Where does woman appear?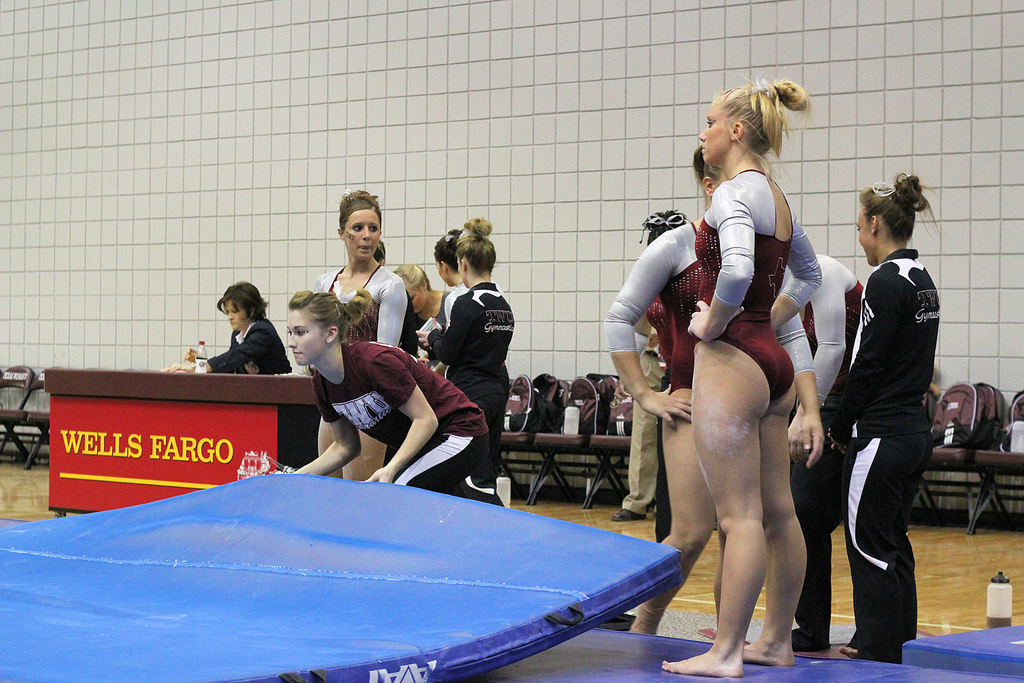
Appears at detection(319, 187, 405, 486).
